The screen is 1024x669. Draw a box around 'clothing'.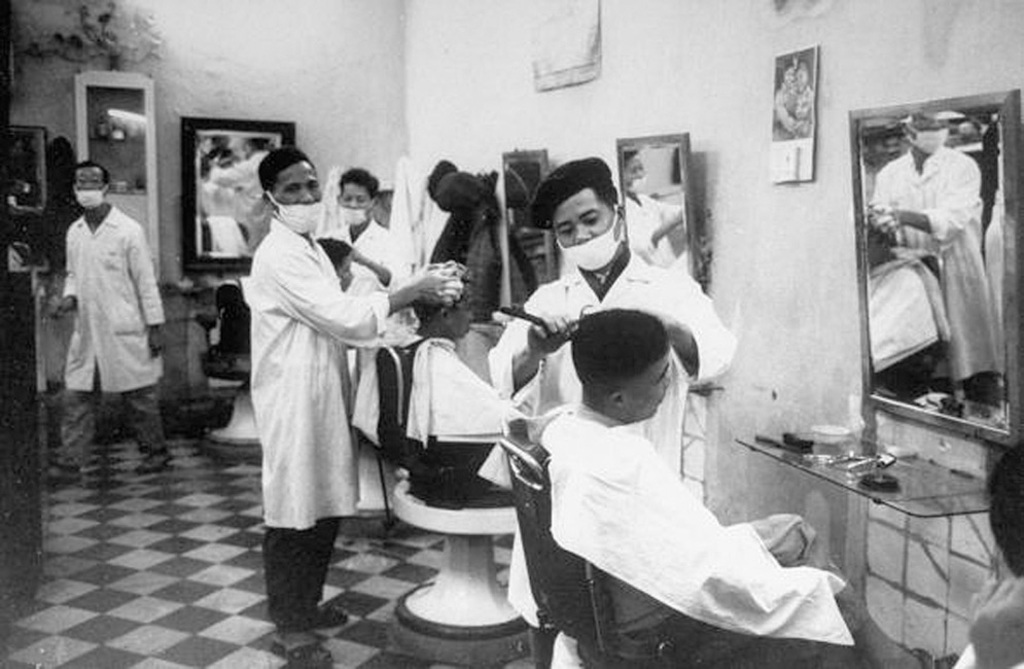
[401, 331, 501, 442].
